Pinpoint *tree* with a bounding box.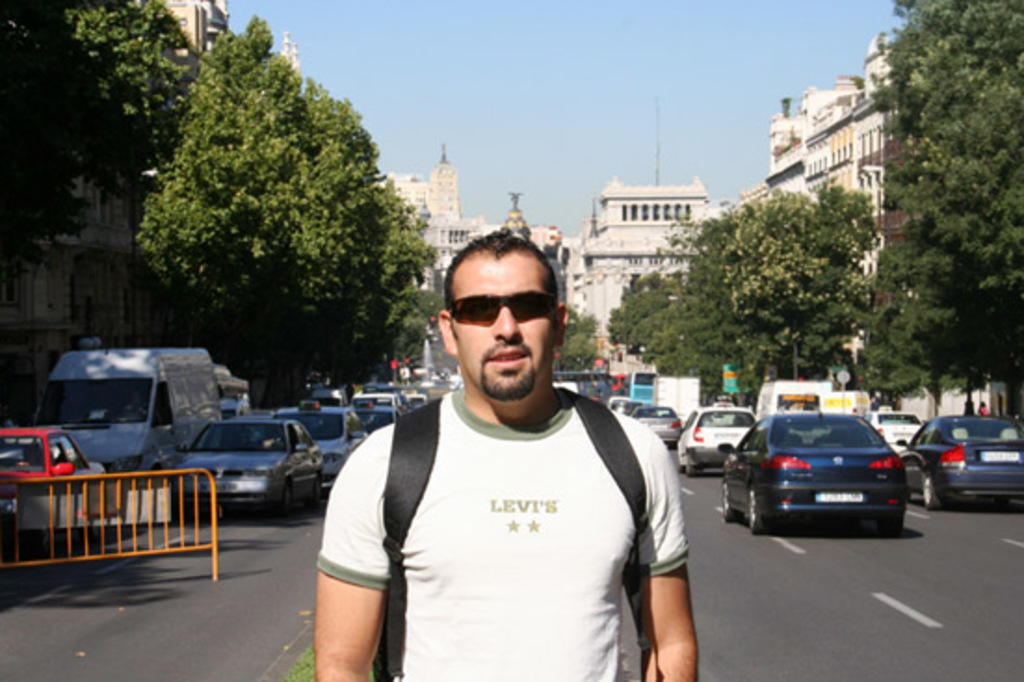
box=[587, 256, 689, 353].
